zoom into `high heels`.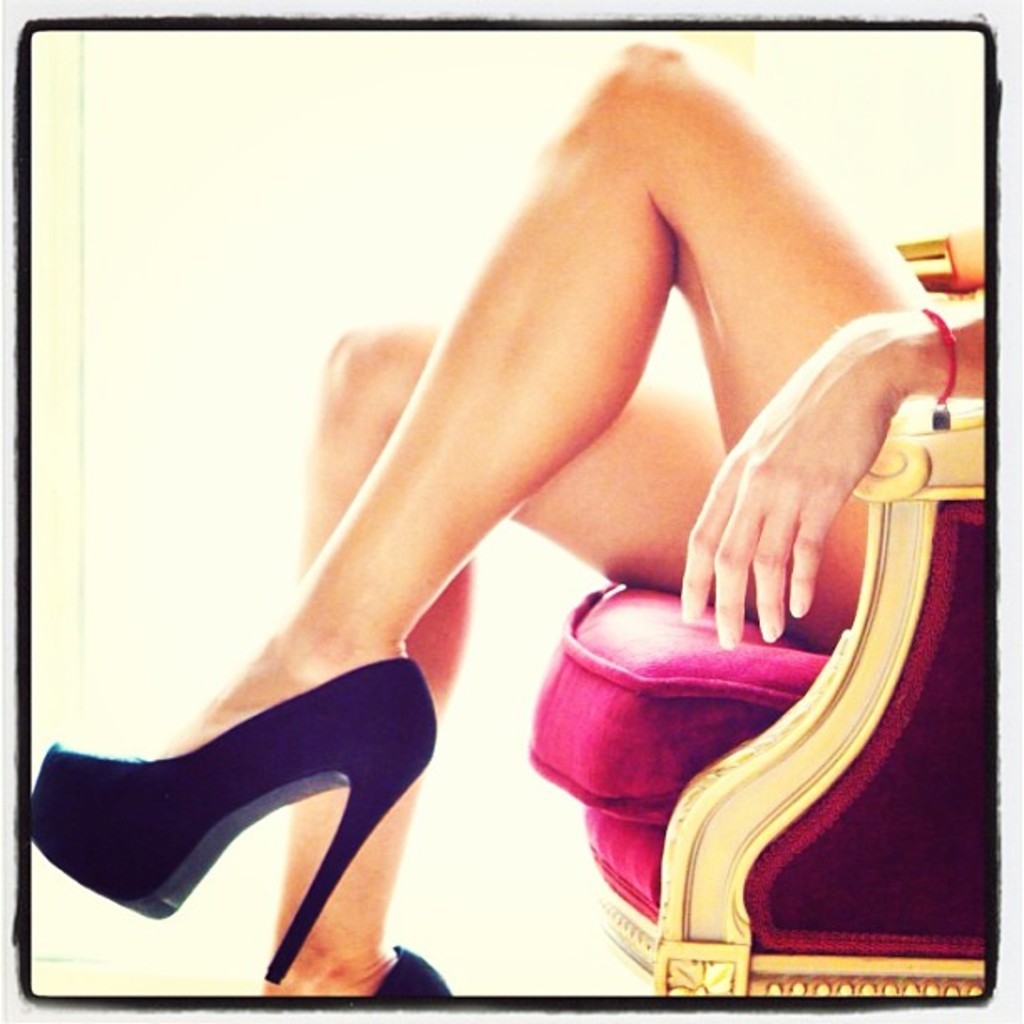
Zoom target: {"left": 25, "top": 651, "right": 435, "bottom": 982}.
